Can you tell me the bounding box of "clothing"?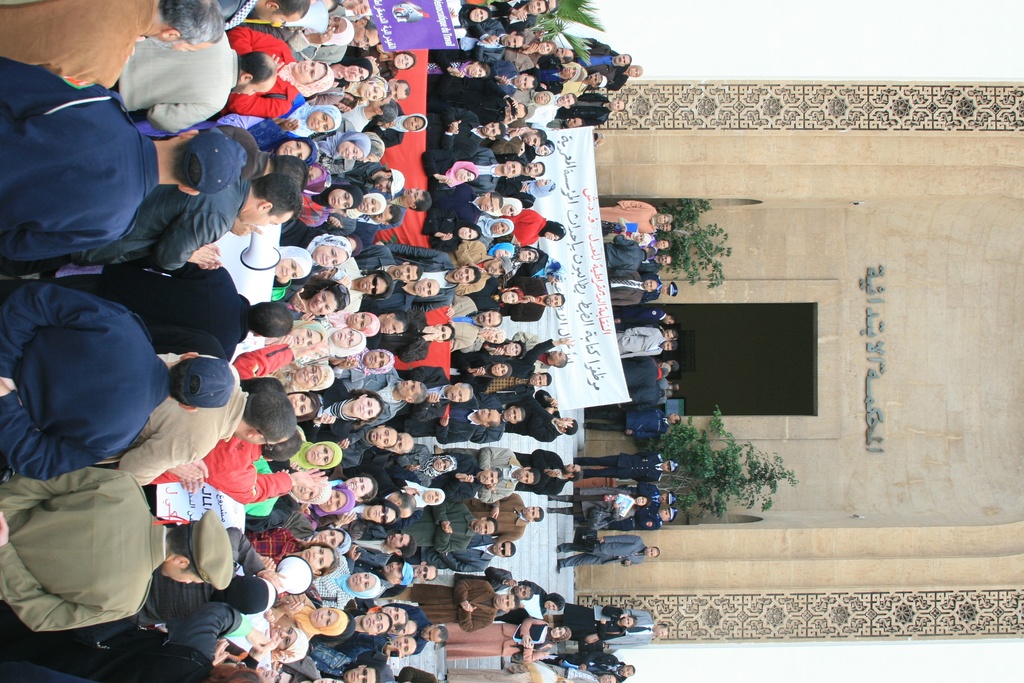
pyautogui.locateOnScreen(568, 603, 599, 639).
